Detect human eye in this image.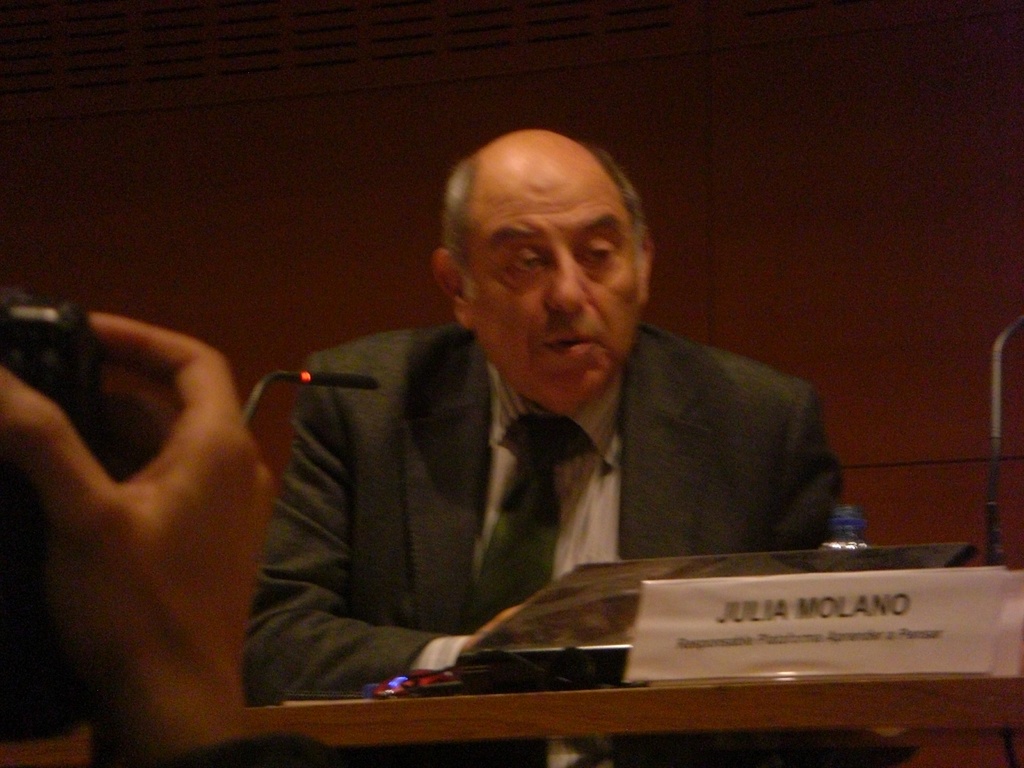
Detection: l=576, t=240, r=620, b=269.
